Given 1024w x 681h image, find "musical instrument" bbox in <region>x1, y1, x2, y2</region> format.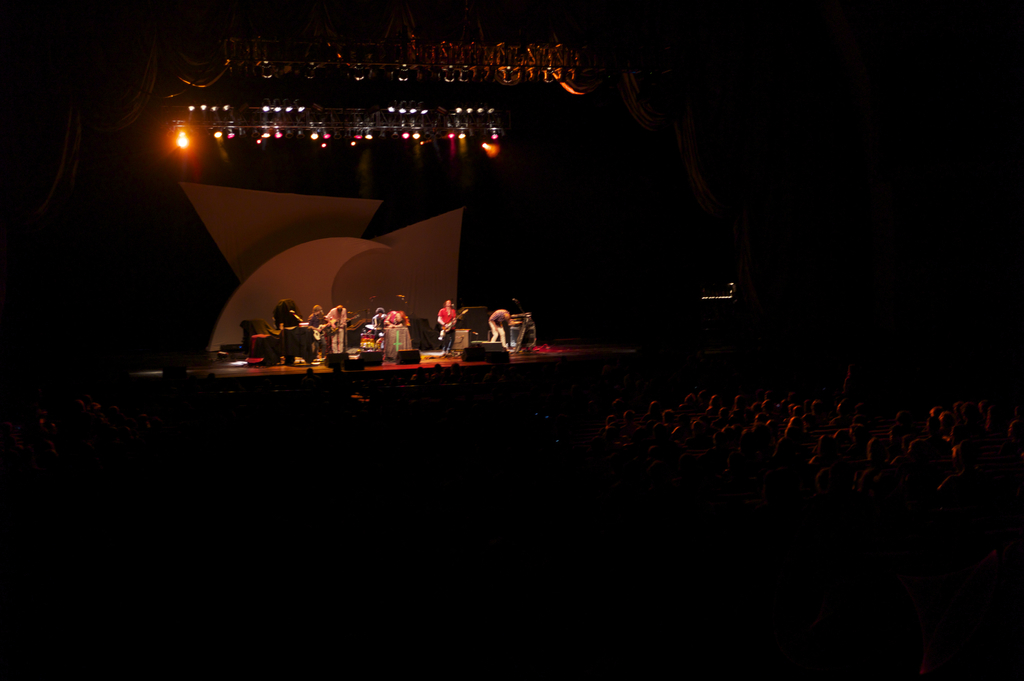
<region>434, 303, 472, 341</region>.
